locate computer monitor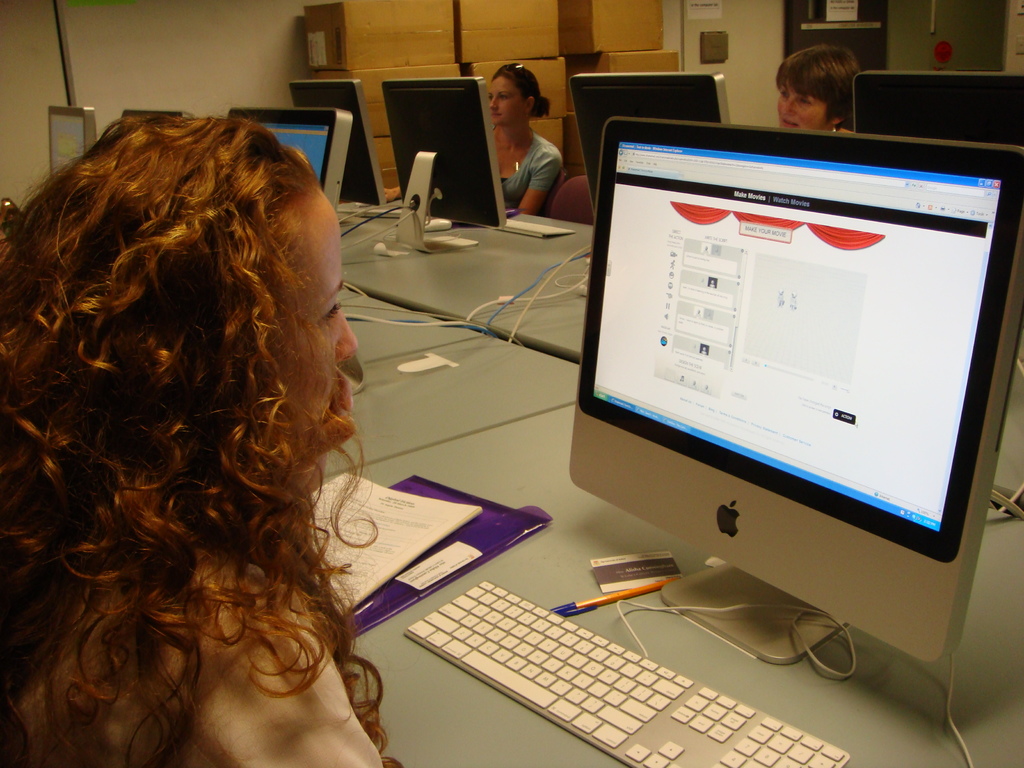
370,73,513,262
